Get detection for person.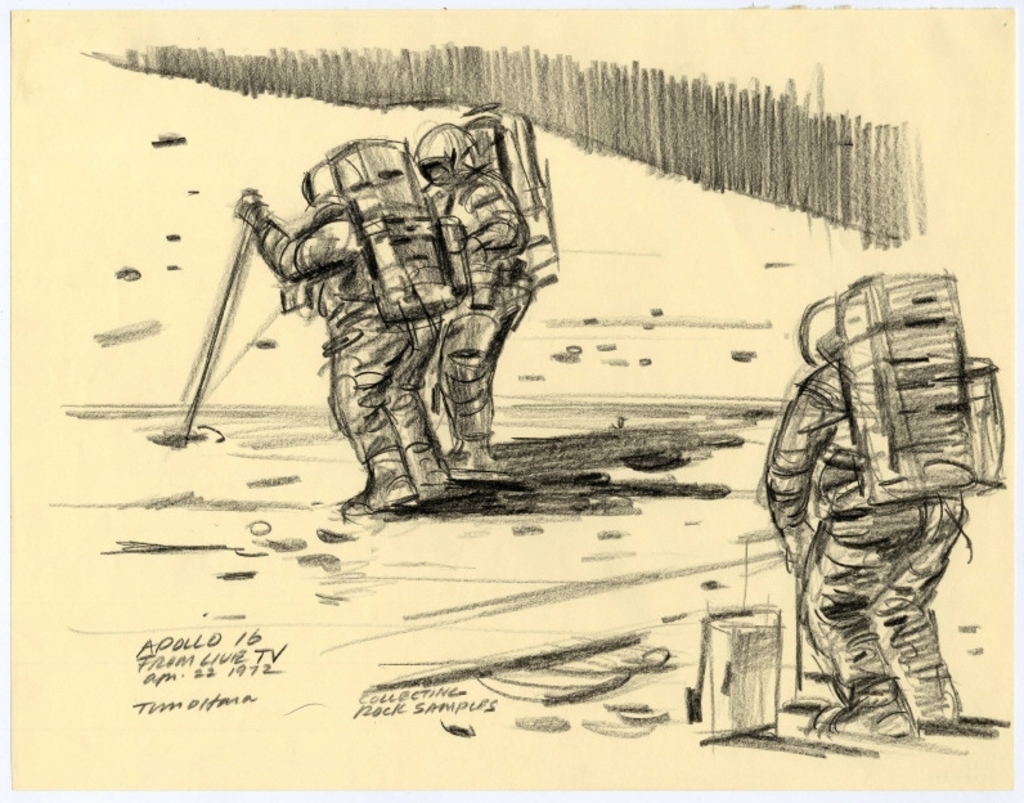
Detection: x1=762 y1=296 x2=960 y2=741.
